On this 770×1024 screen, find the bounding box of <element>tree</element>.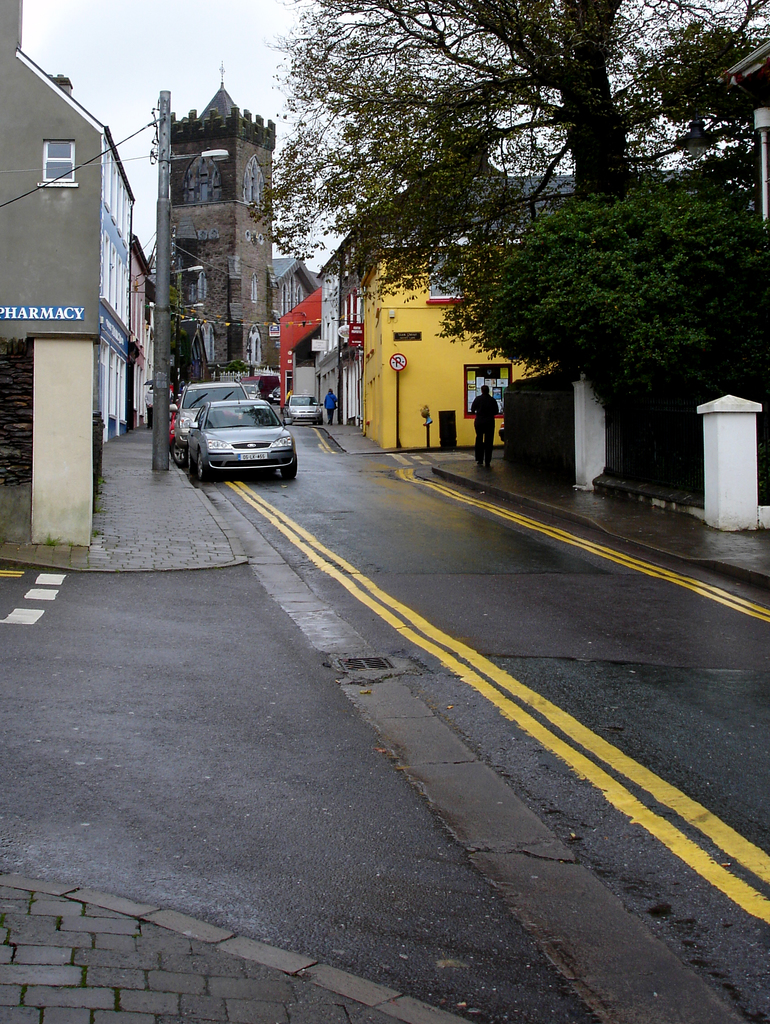
Bounding box: 161:273:191:383.
